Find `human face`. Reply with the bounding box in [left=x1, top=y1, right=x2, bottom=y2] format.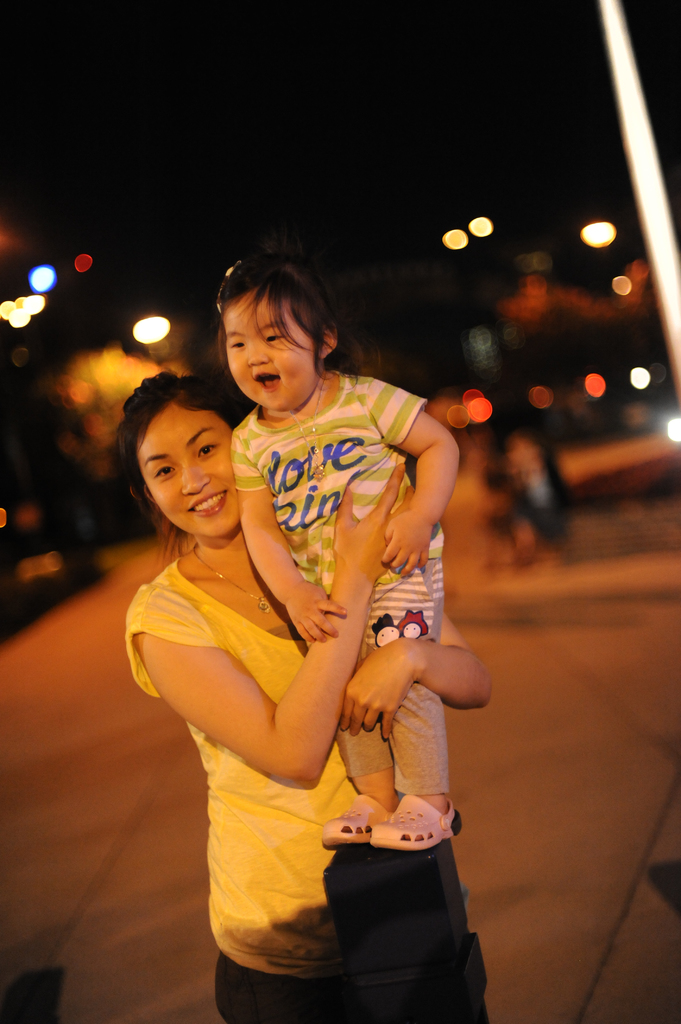
[left=225, top=291, right=323, bottom=415].
